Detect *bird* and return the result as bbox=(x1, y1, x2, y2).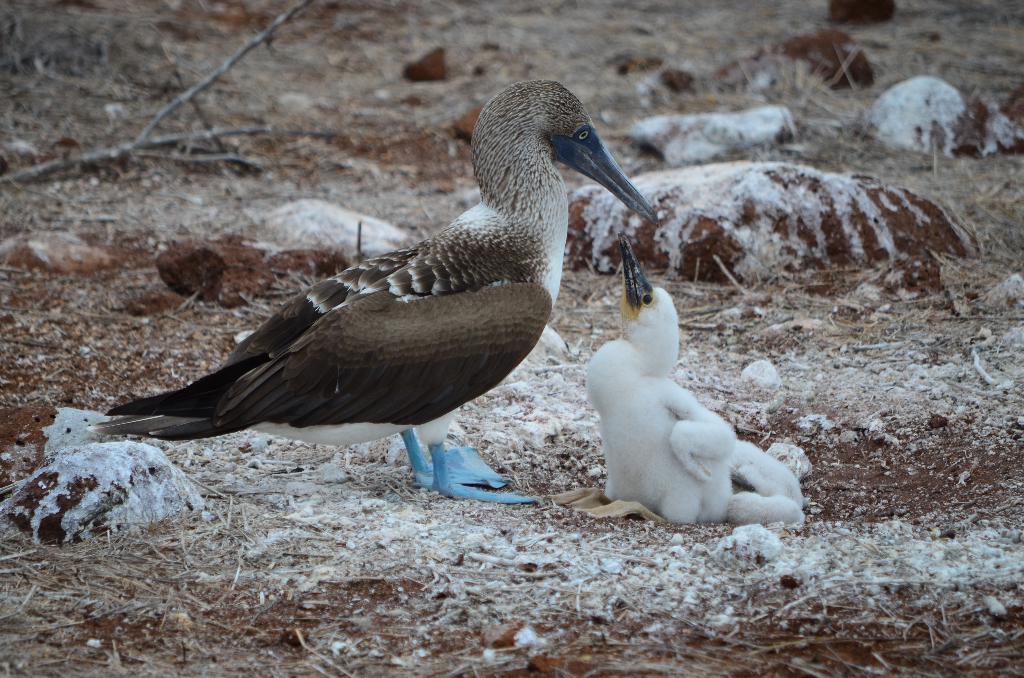
bbox=(581, 228, 803, 531).
